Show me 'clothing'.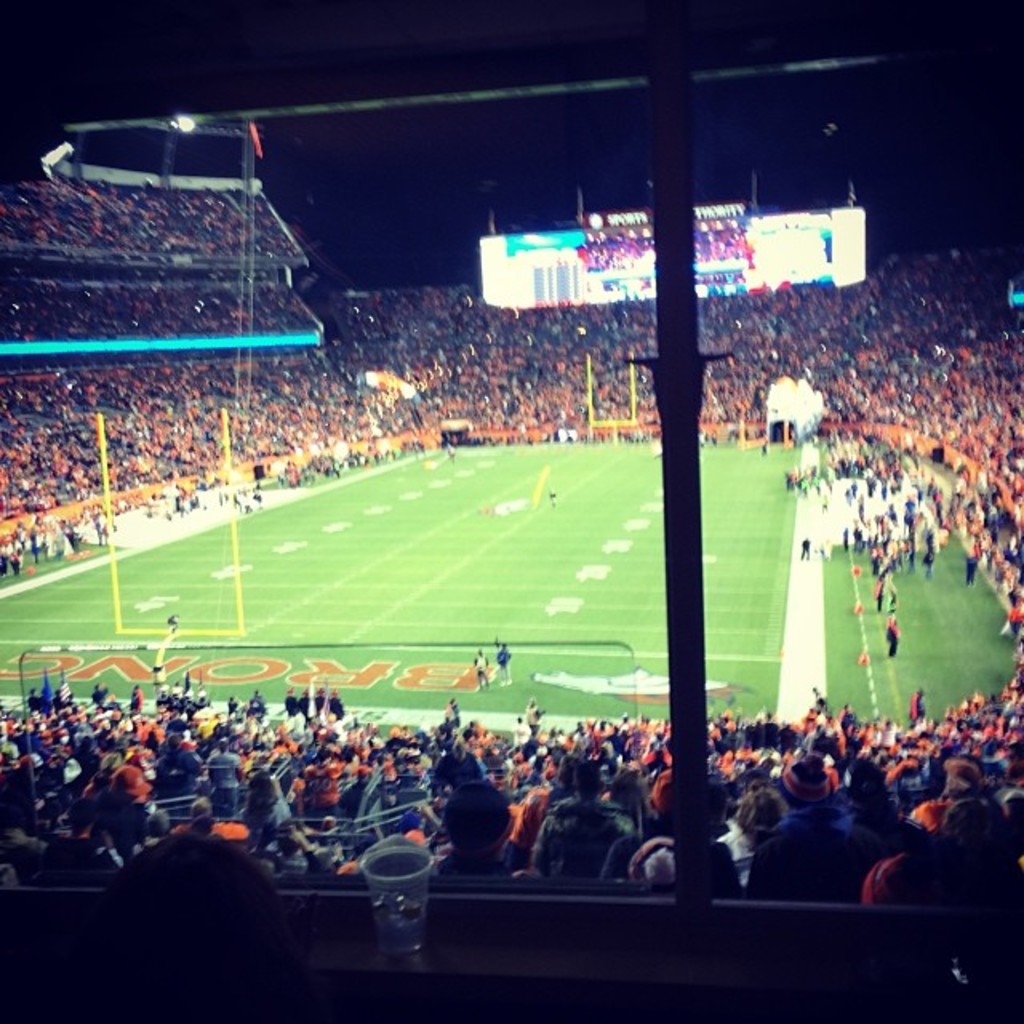
'clothing' is here: (left=166, top=616, right=174, bottom=635).
